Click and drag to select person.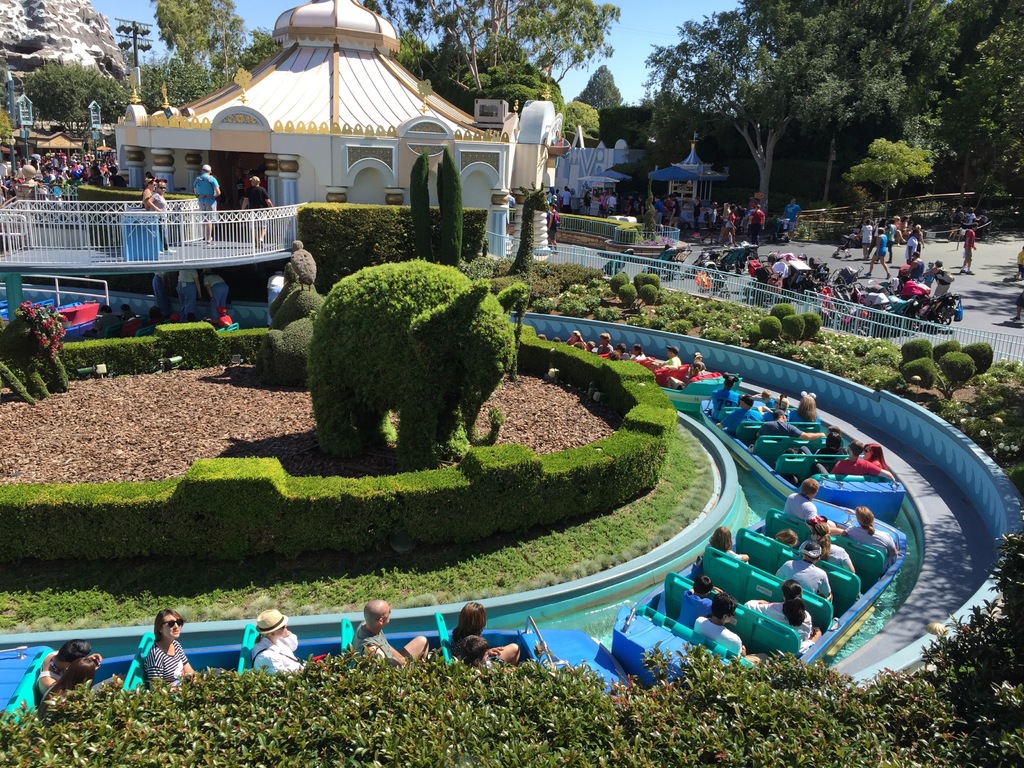
Selection: x1=592 y1=340 x2=595 y2=347.
